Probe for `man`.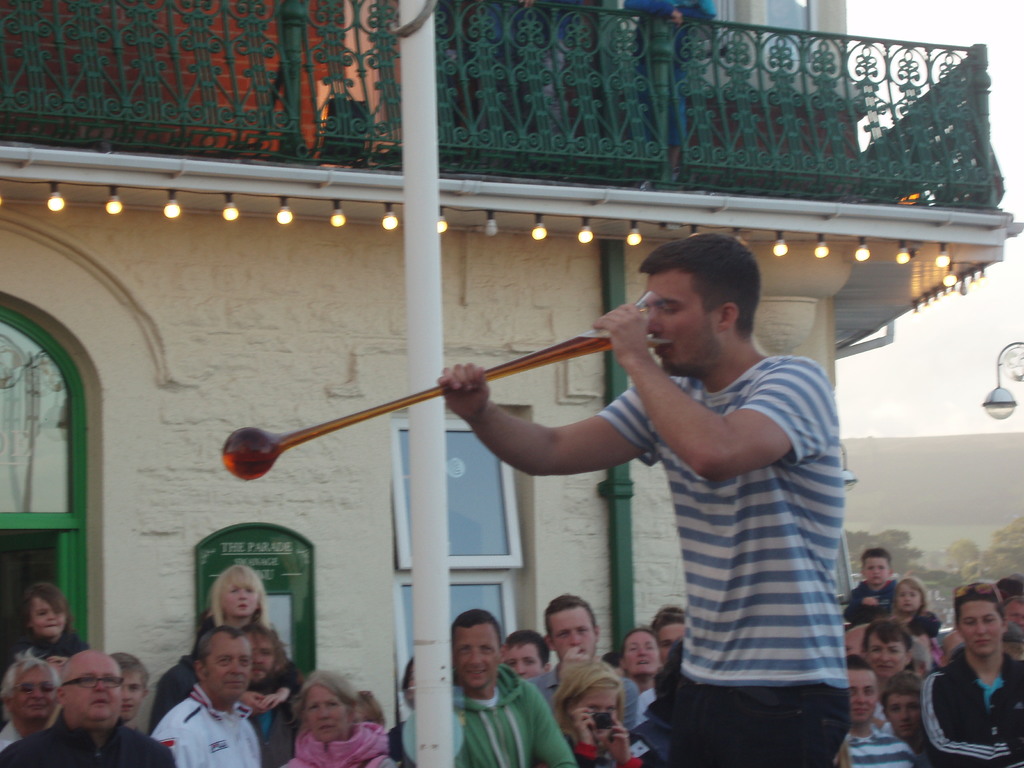
Probe result: left=0, top=659, right=56, bottom=751.
